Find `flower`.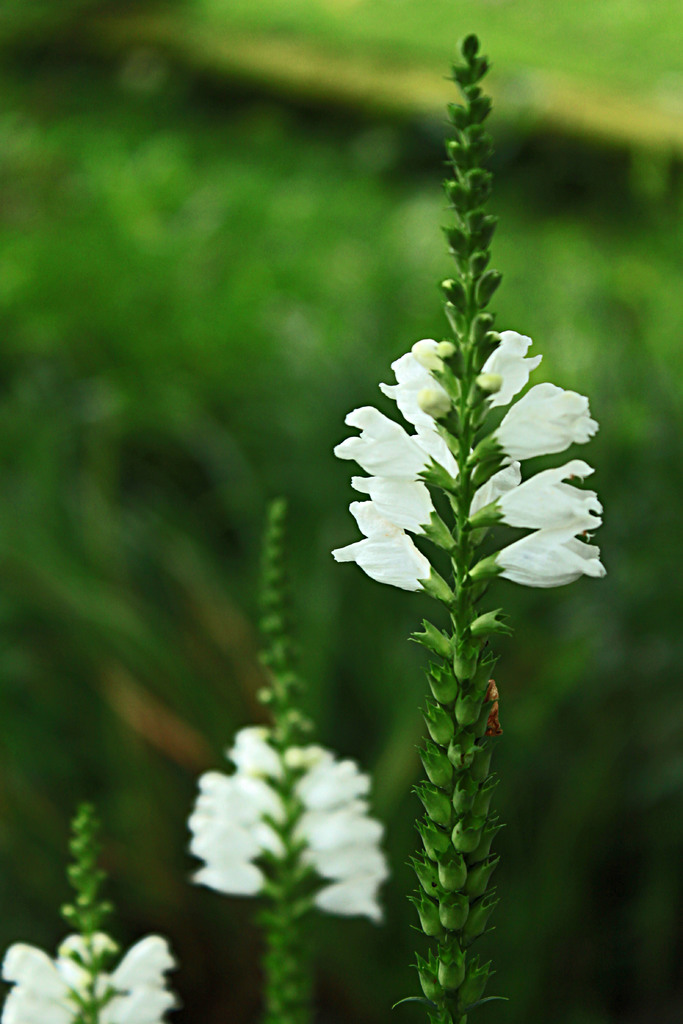
0 936 187 1023.
